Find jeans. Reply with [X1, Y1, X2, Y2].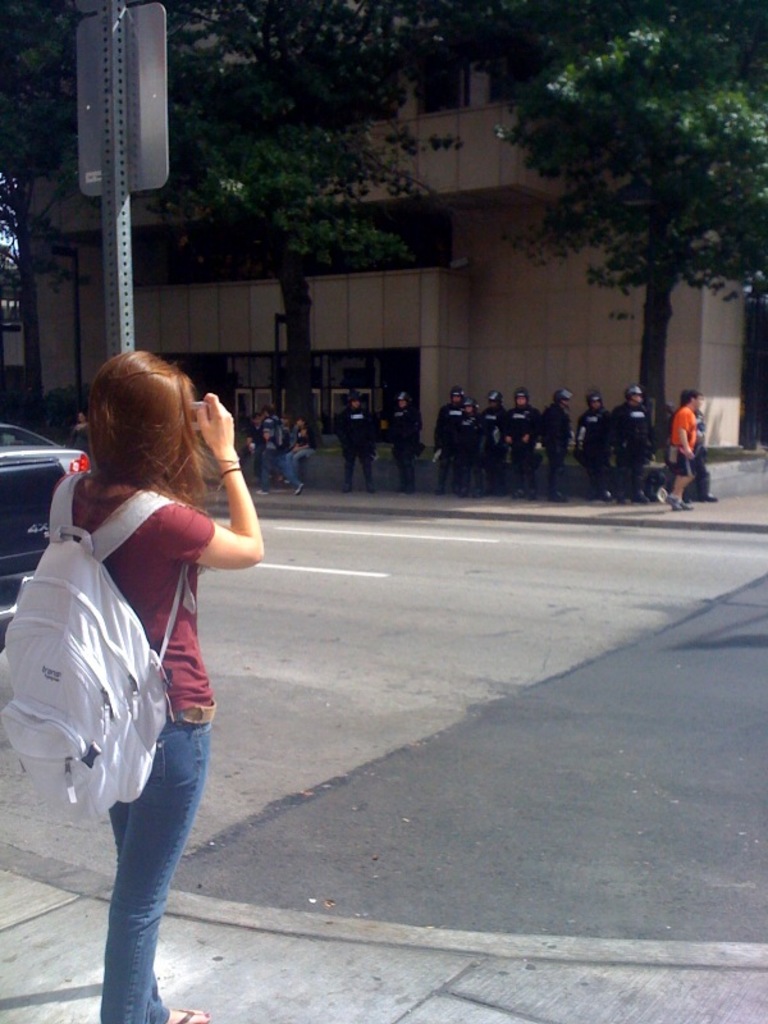
[293, 443, 319, 465].
